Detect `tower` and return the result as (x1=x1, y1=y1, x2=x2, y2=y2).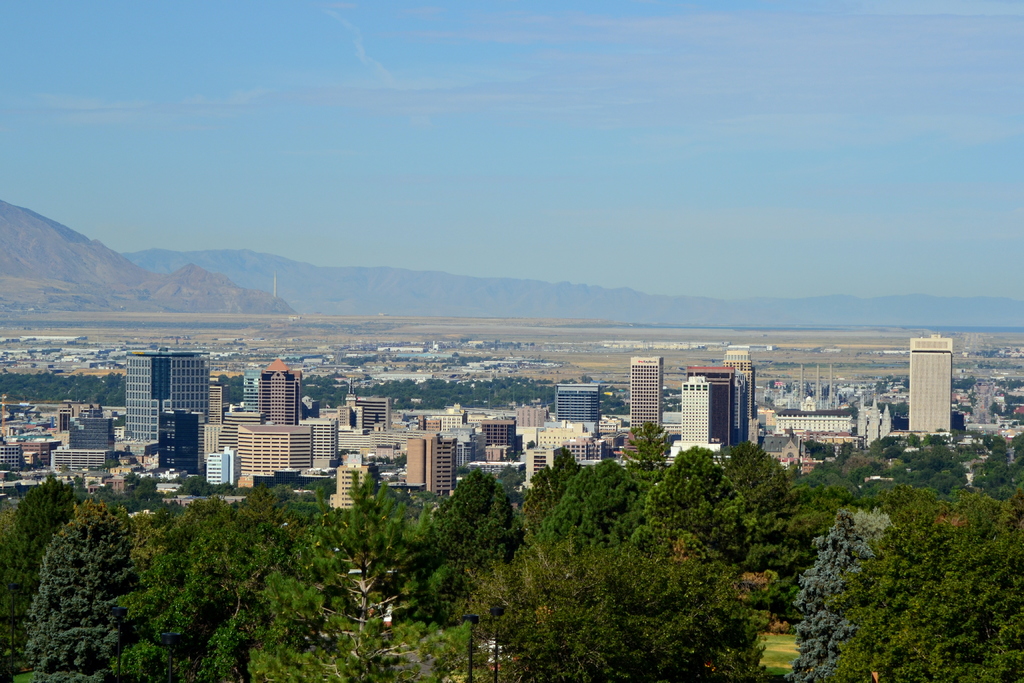
(x1=161, y1=410, x2=204, y2=475).
